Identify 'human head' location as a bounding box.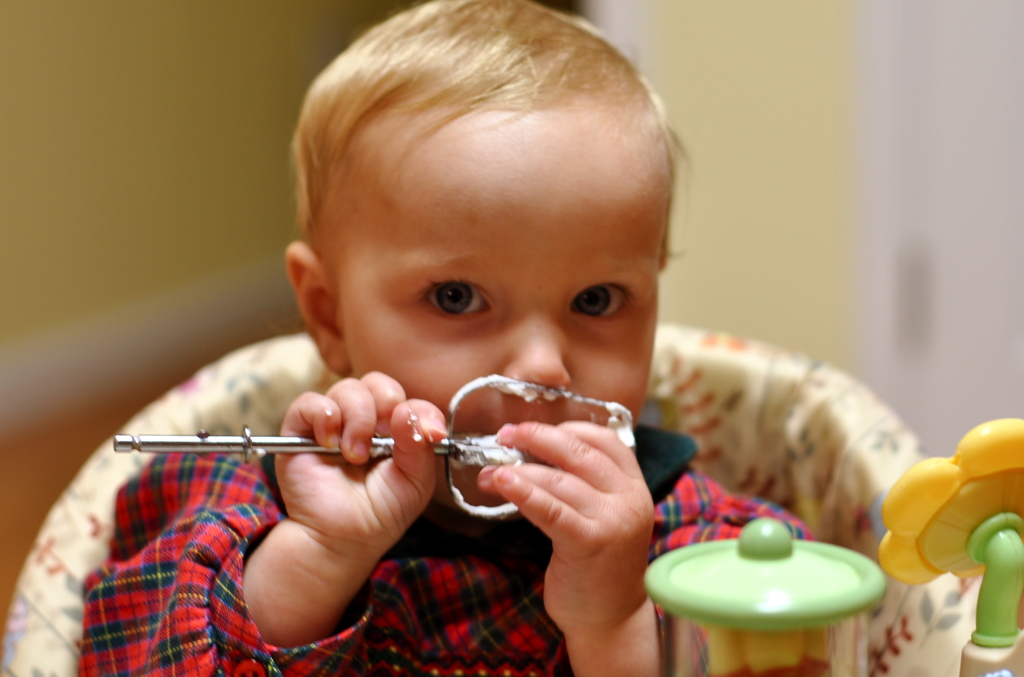
(left=276, top=0, right=754, bottom=518).
